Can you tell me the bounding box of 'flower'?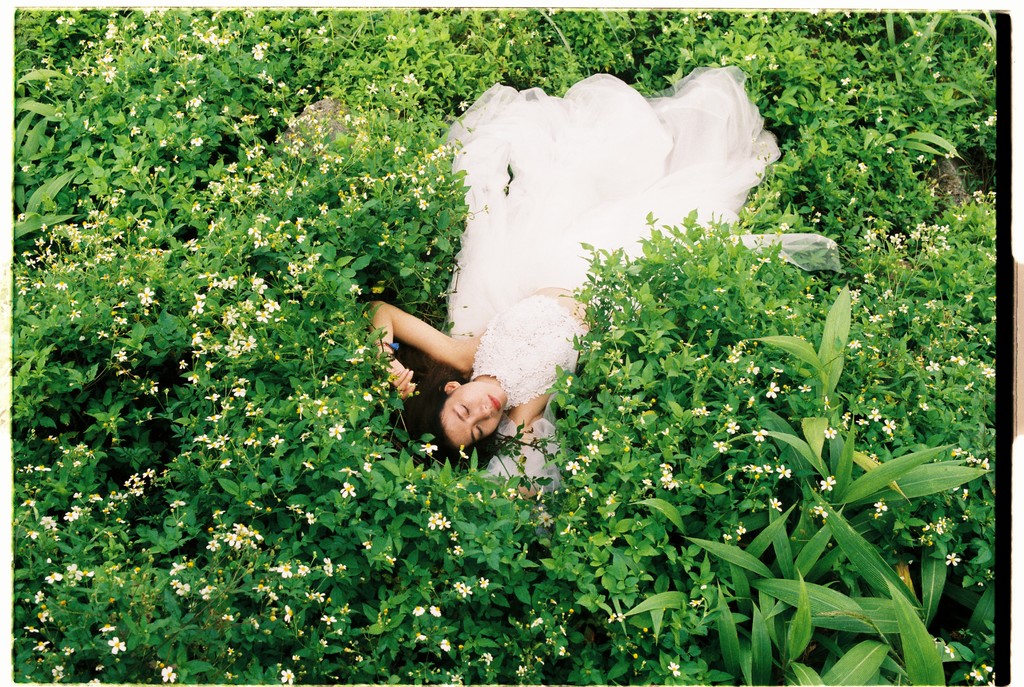
BBox(561, 528, 566, 538).
